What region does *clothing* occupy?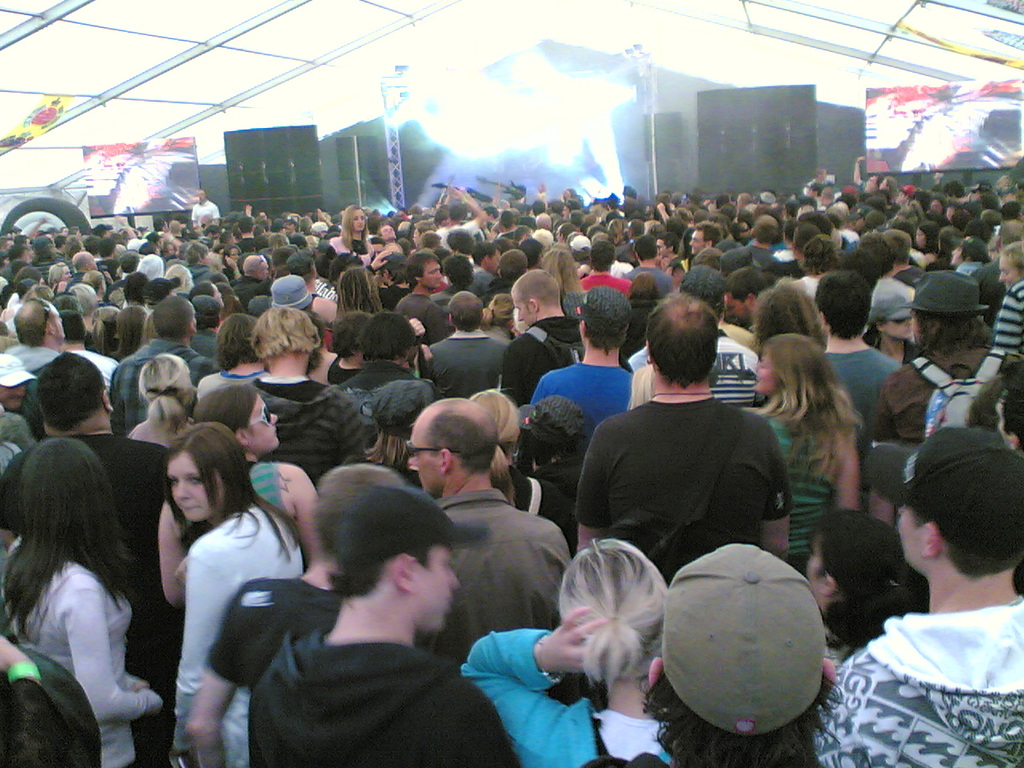
994:268:1023:371.
